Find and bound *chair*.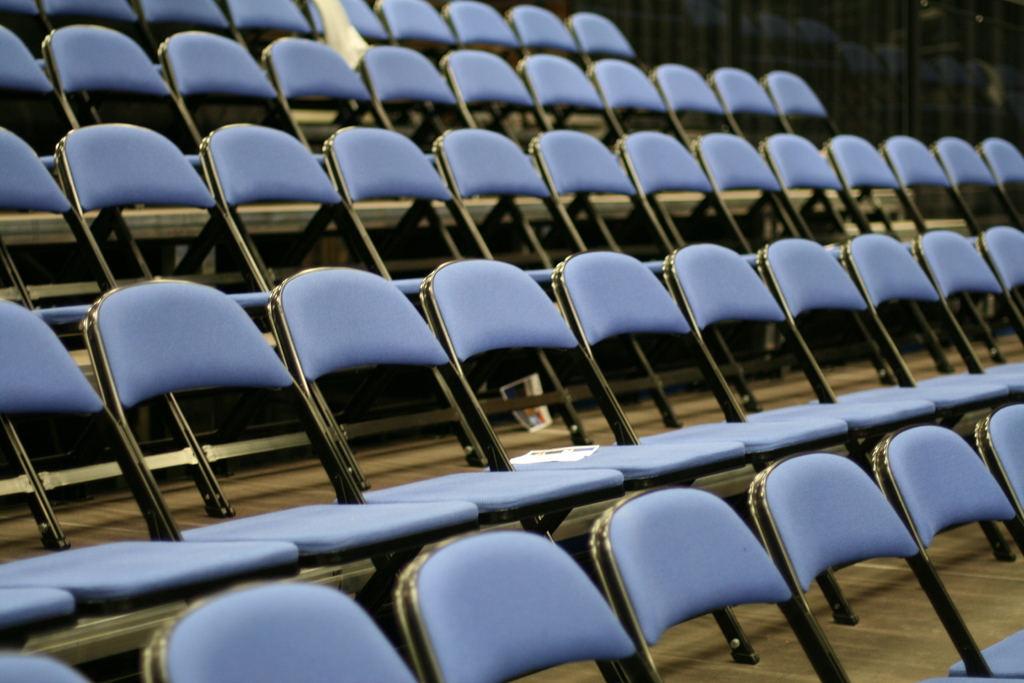
Bound: (left=34, top=0, right=160, bottom=123).
